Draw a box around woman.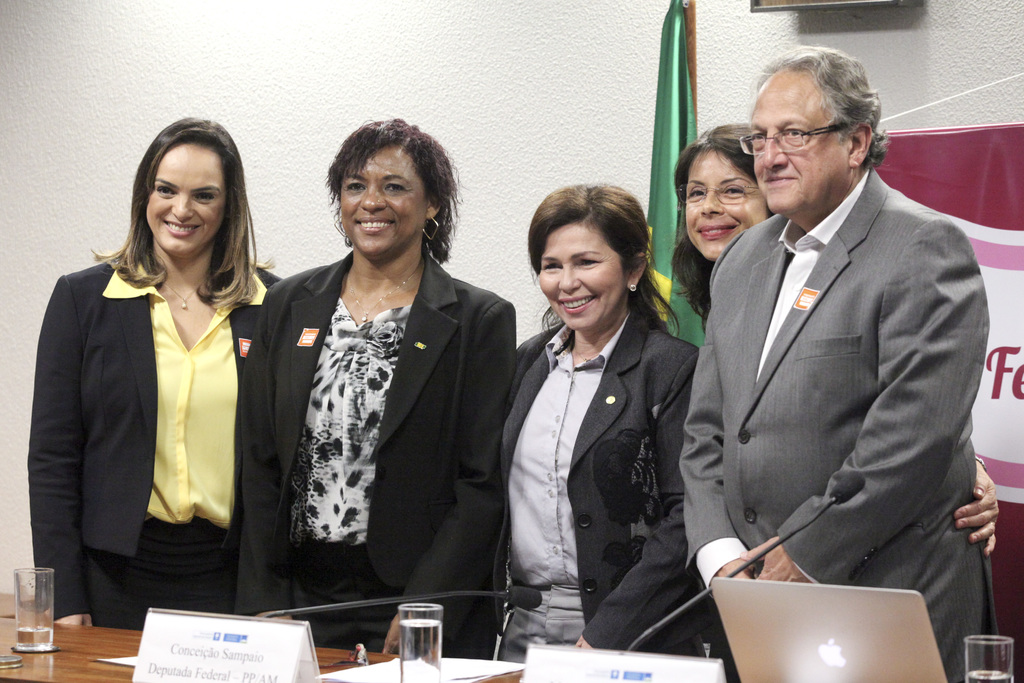
box=[668, 121, 996, 541].
